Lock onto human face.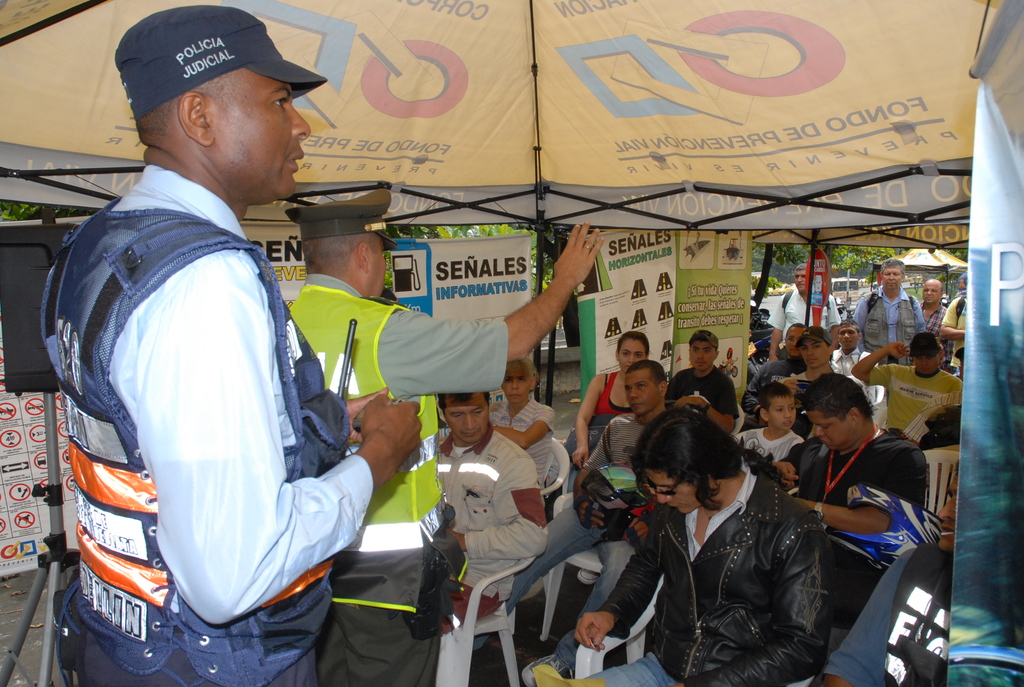
Locked: x1=371, y1=231, x2=387, y2=295.
